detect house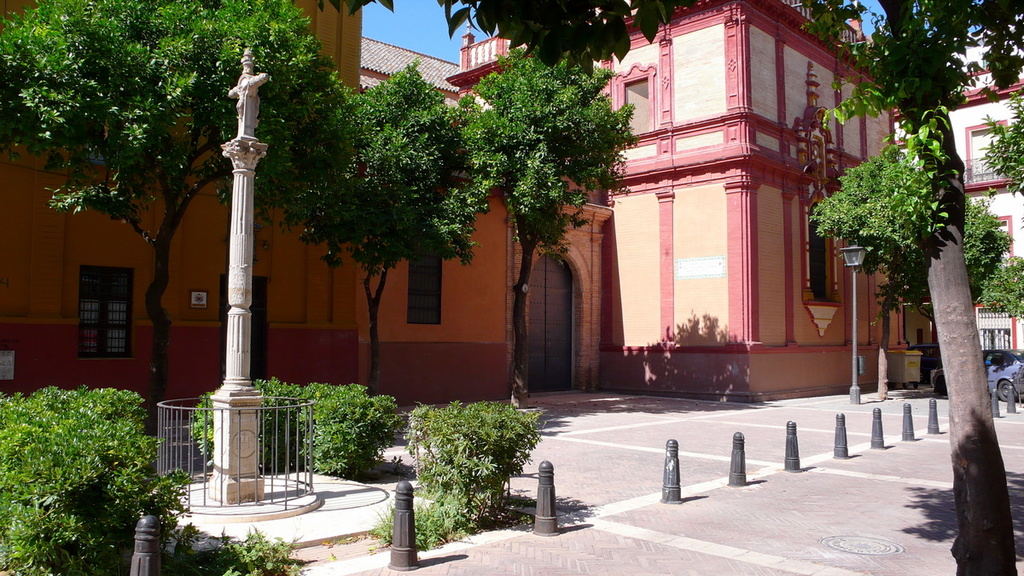
<box>12,0,620,404</box>
